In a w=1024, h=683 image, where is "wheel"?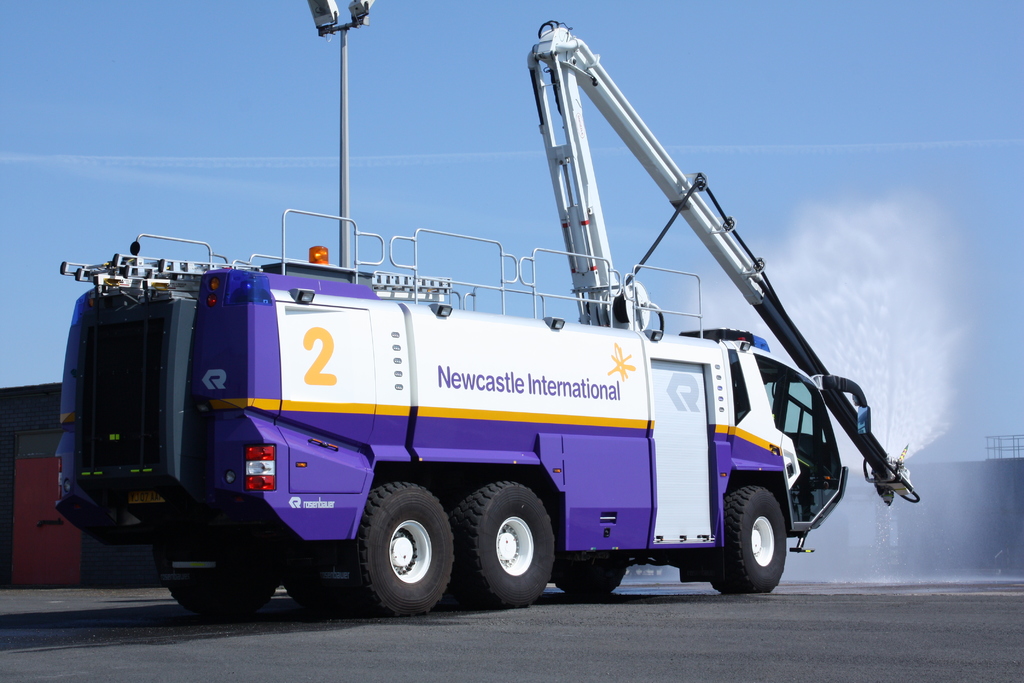
[left=351, top=486, right=451, bottom=613].
